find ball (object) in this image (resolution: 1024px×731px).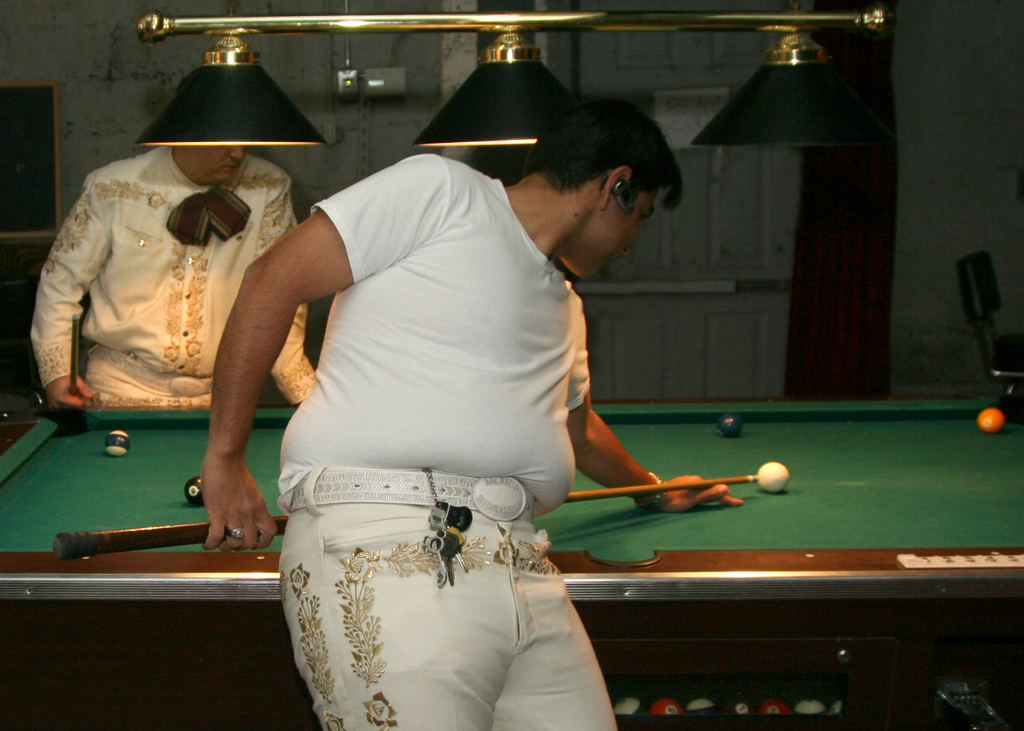
719/415/744/434.
